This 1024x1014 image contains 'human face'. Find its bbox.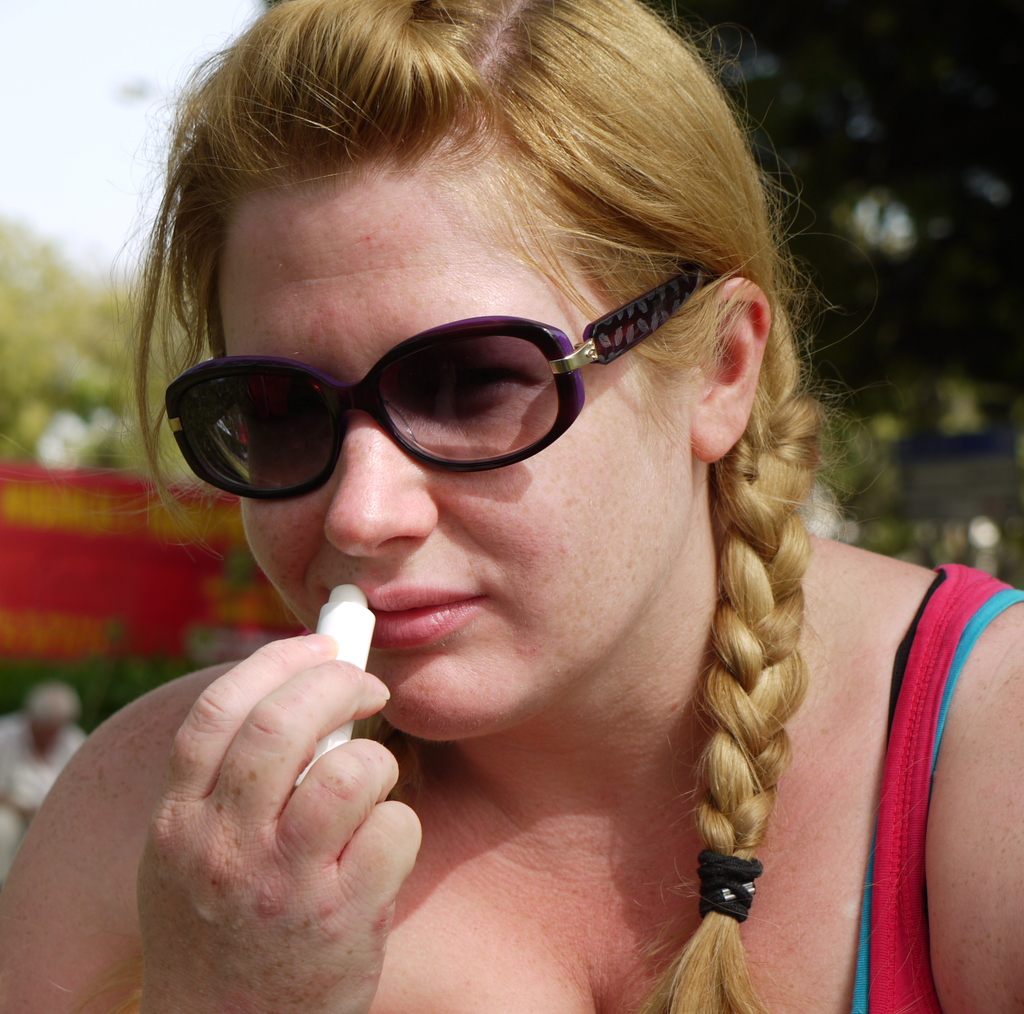
box(224, 178, 692, 743).
